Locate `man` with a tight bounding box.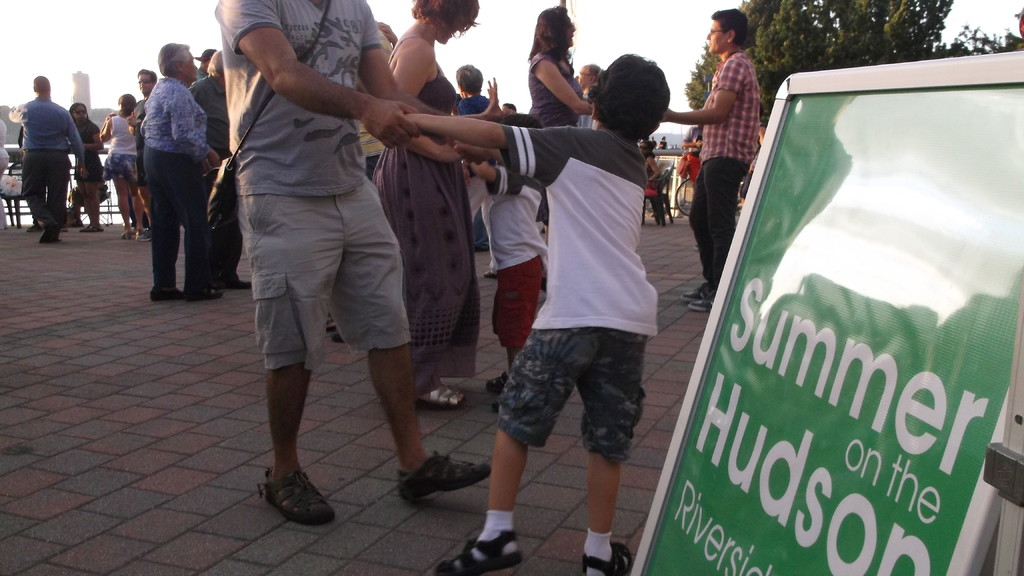
(x1=207, y1=0, x2=497, y2=519).
